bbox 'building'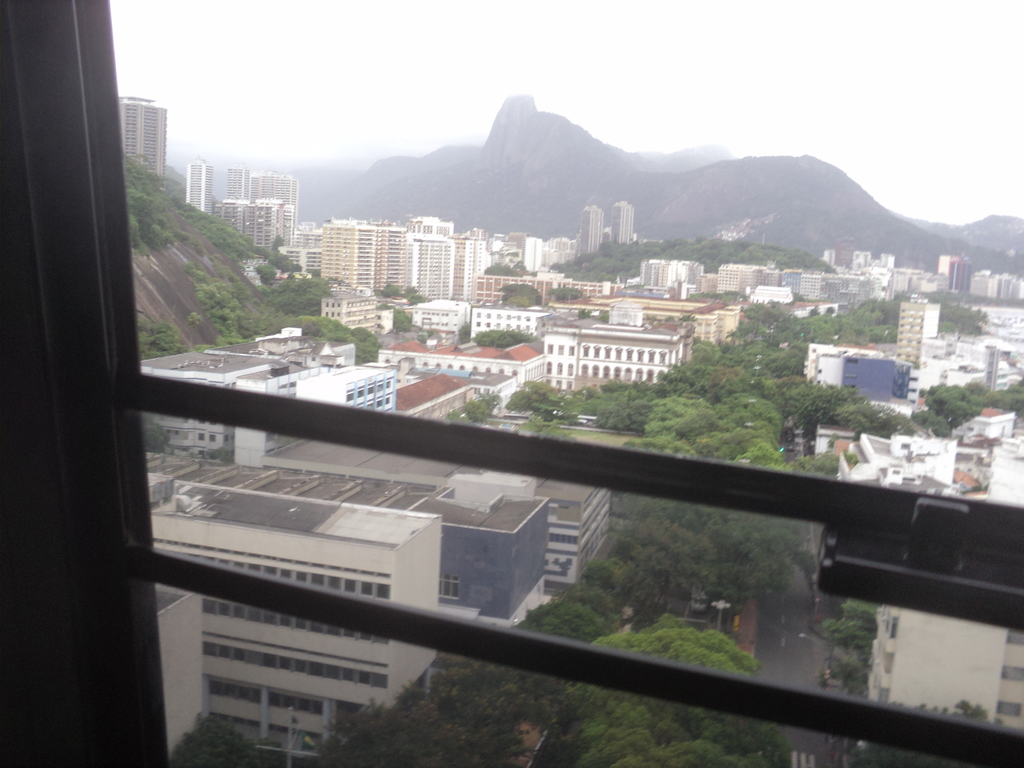
[116,94,167,189]
